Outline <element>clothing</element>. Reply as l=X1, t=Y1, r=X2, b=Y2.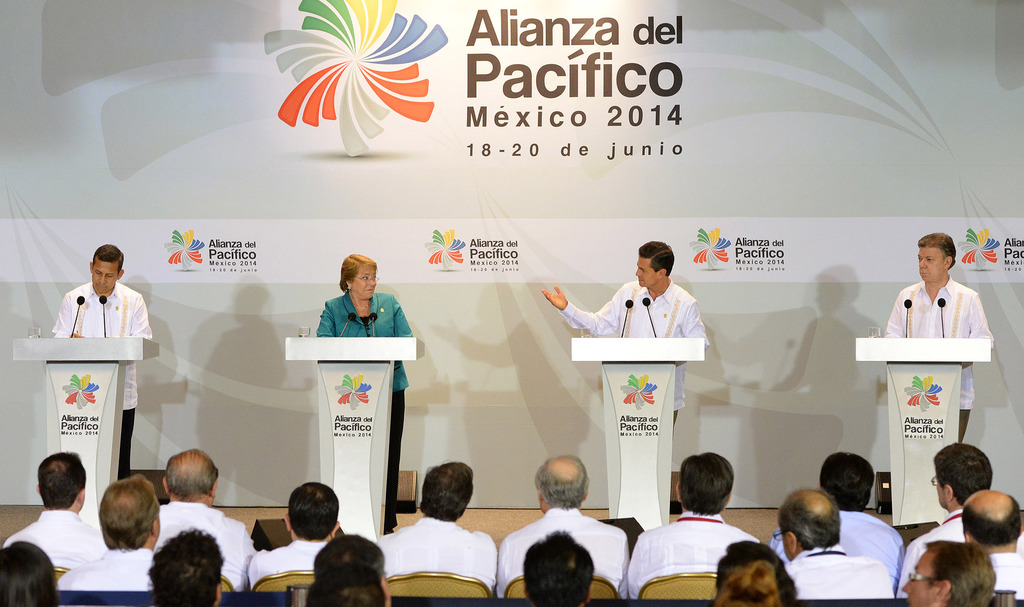
l=141, t=491, r=265, b=592.
